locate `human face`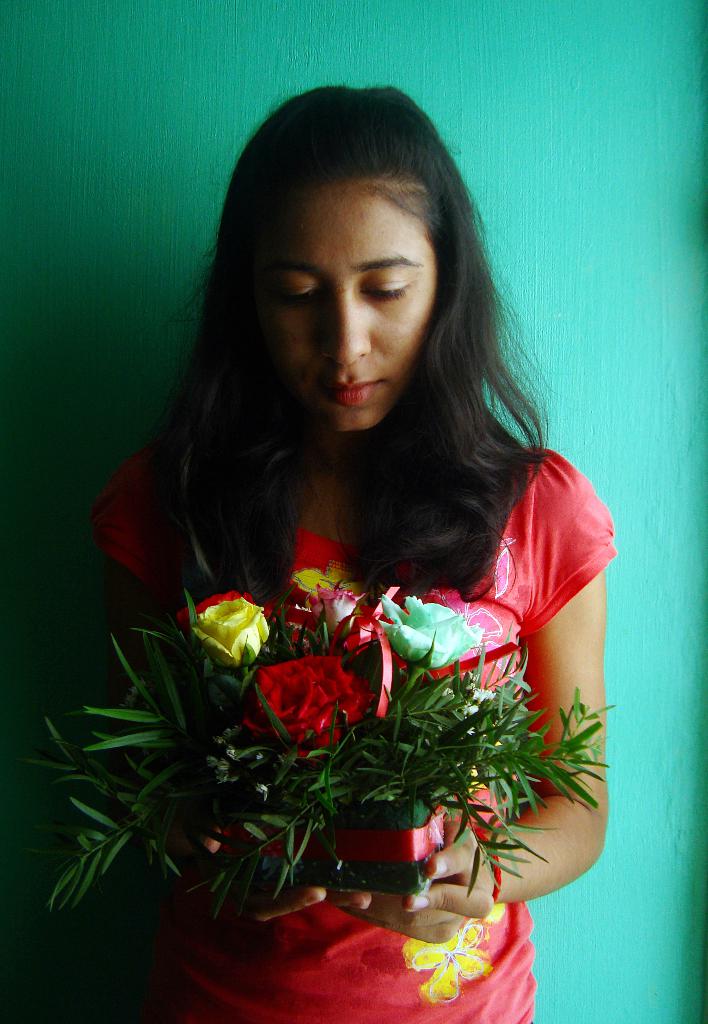
bbox=(253, 181, 435, 444)
